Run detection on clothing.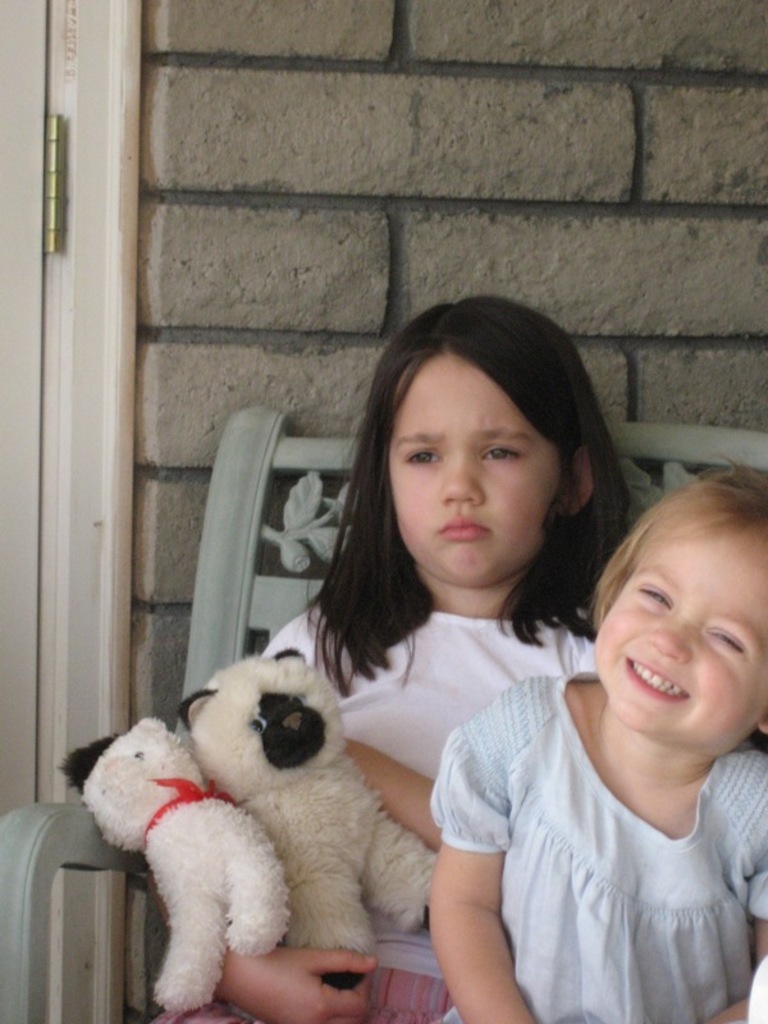
Result: {"x1": 424, "y1": 657, "x2": 767, "y2": 1023}.
